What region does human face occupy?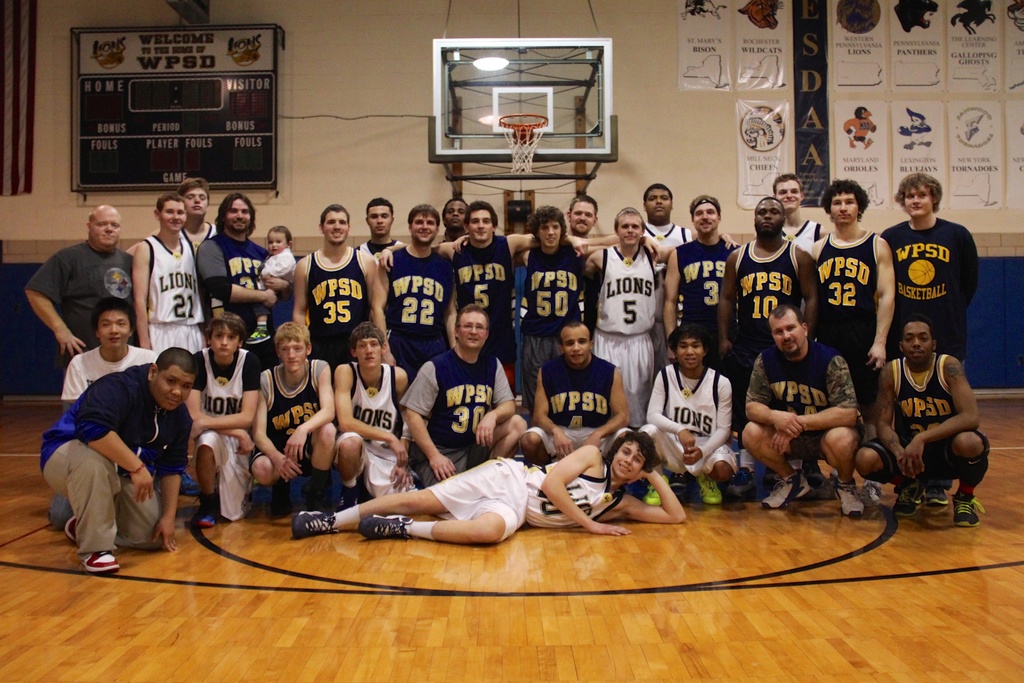
Rect(325, 208, 349, 243).
